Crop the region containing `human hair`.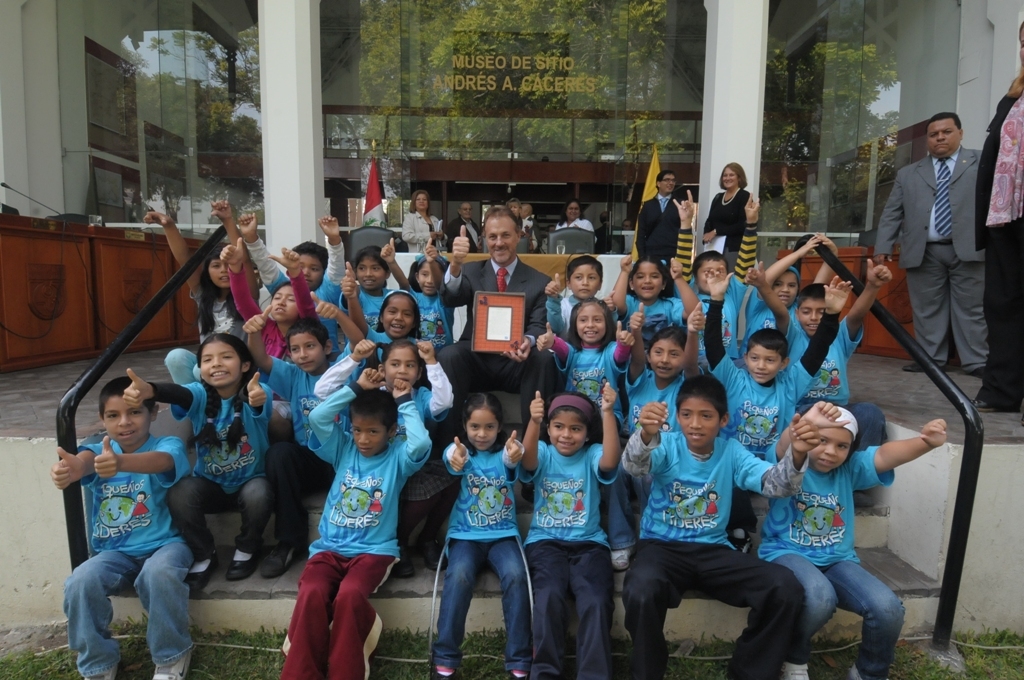
Crop region: [404,252,451,293].
